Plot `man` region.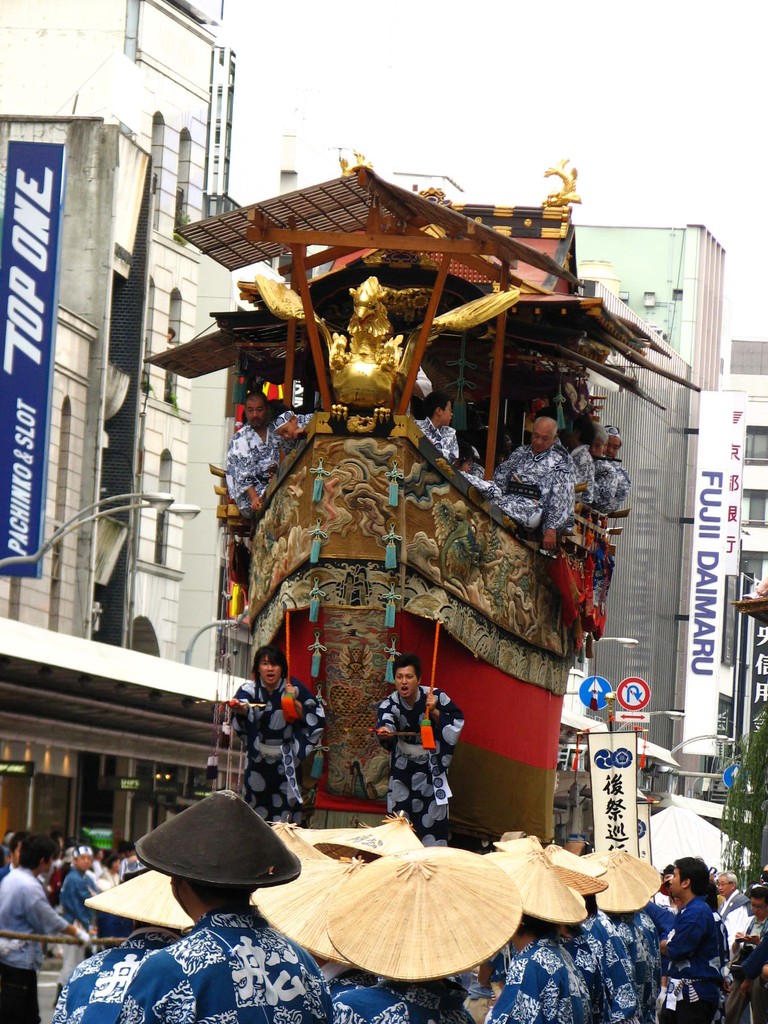
Plotted at (left=375, top=650, right=465, bottom=841).
